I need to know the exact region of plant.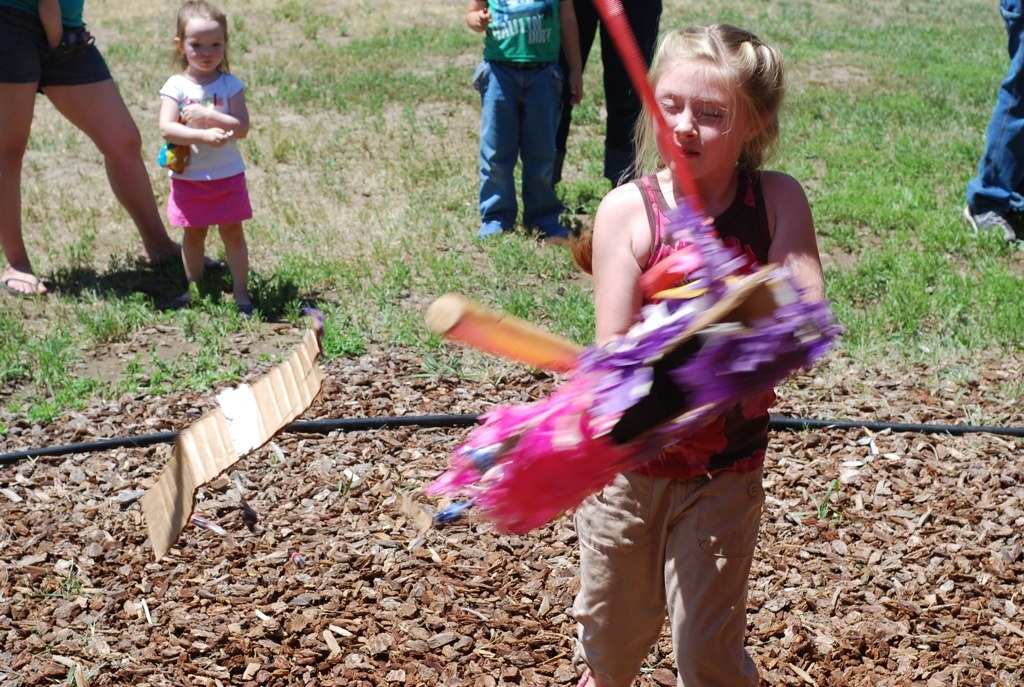
Region: [336, 469, 354, 498].
